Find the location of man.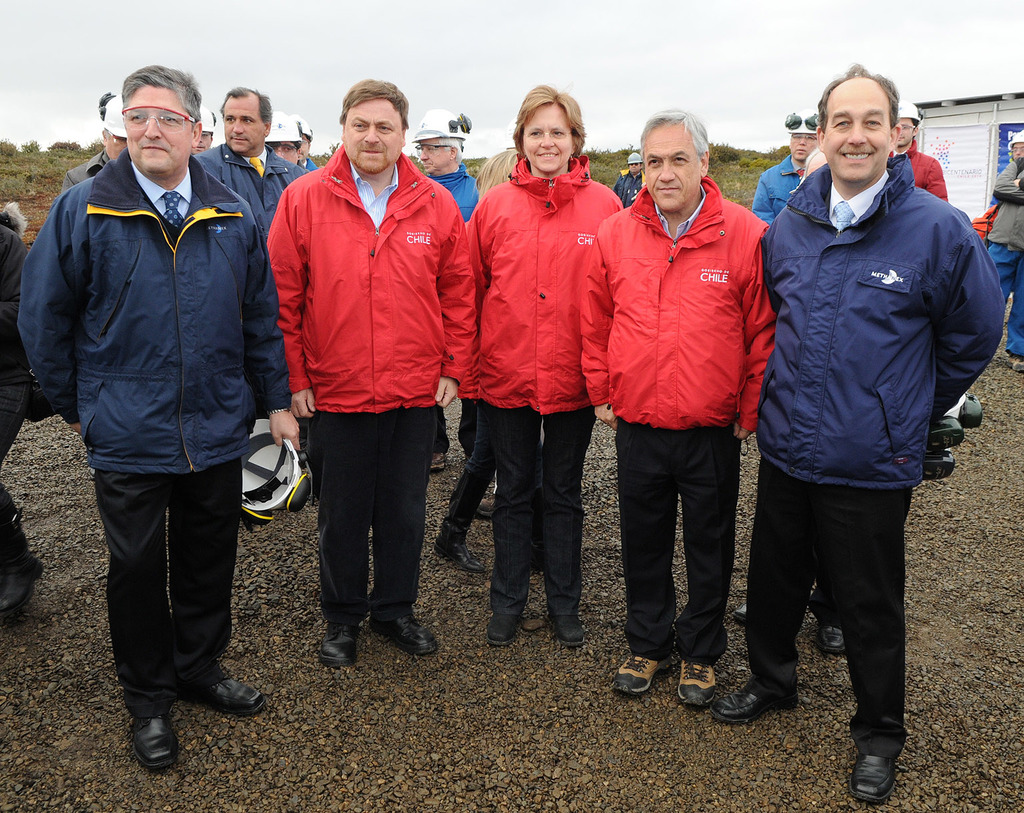
Location: {"left": 609, "top": 145, "right": 646, "bottom": 206}.
